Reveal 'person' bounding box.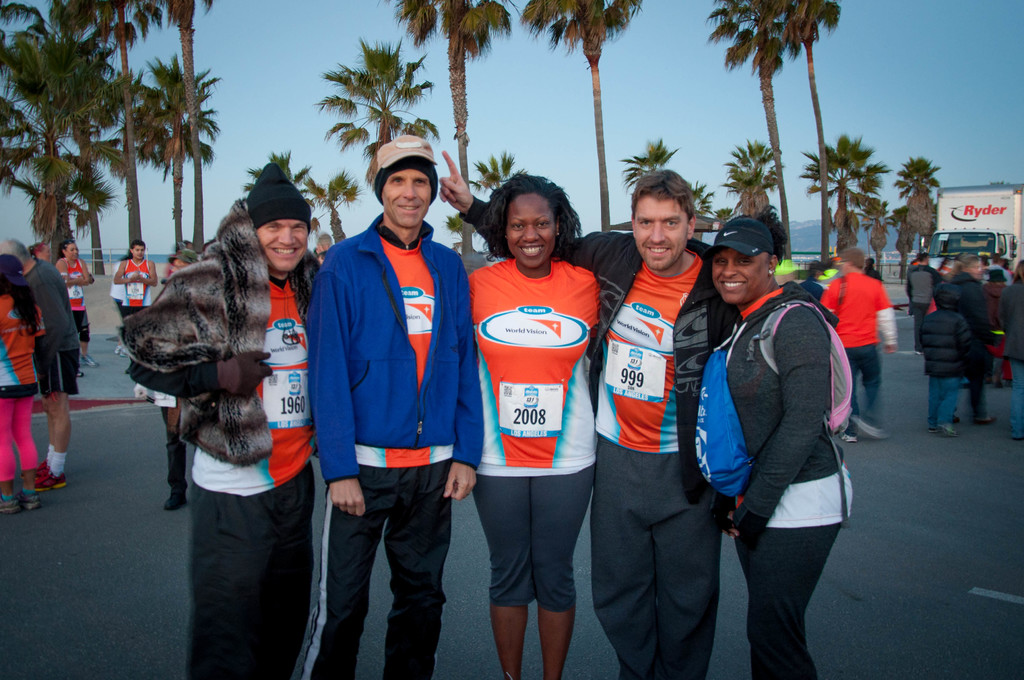
Revealed: (left=535, top=164, right=838, bottom=679).
